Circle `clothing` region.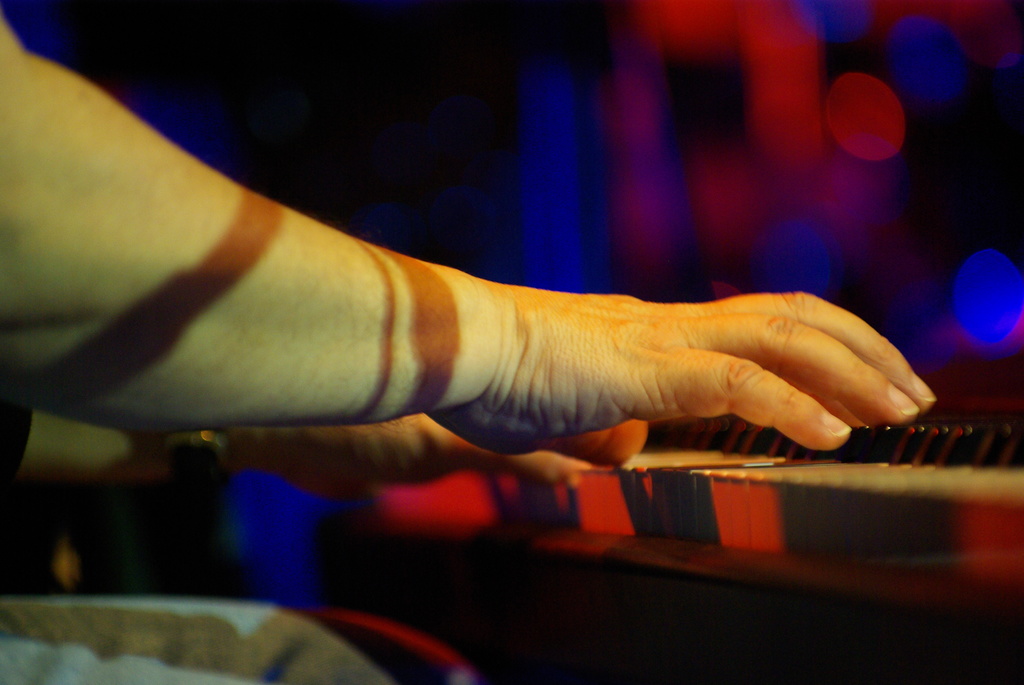
Region: bbox=(0, 21, 934, 500).
